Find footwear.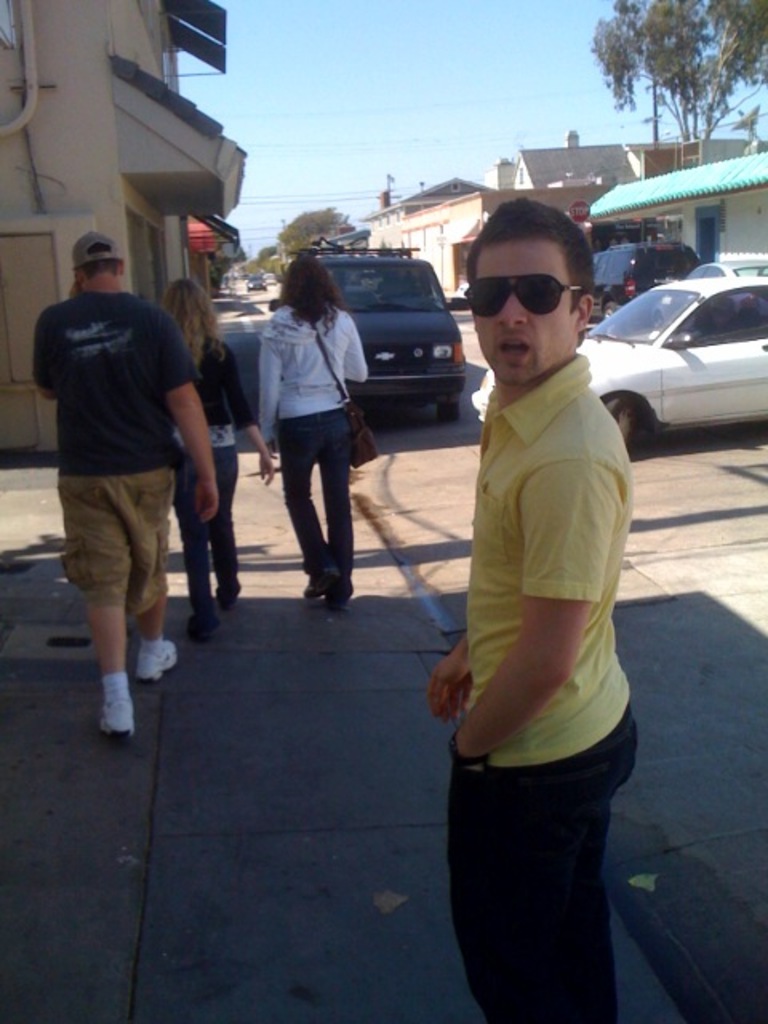
(138, 643, 179, 677).
